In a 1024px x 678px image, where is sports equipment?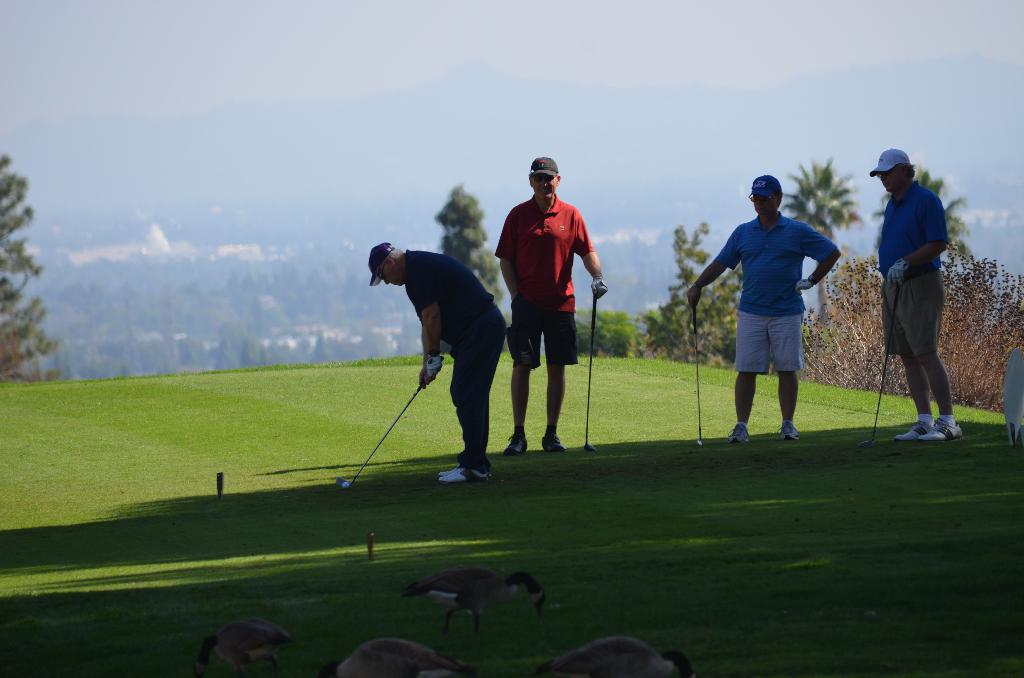
<region>336, 352, 445, 494</region>.
